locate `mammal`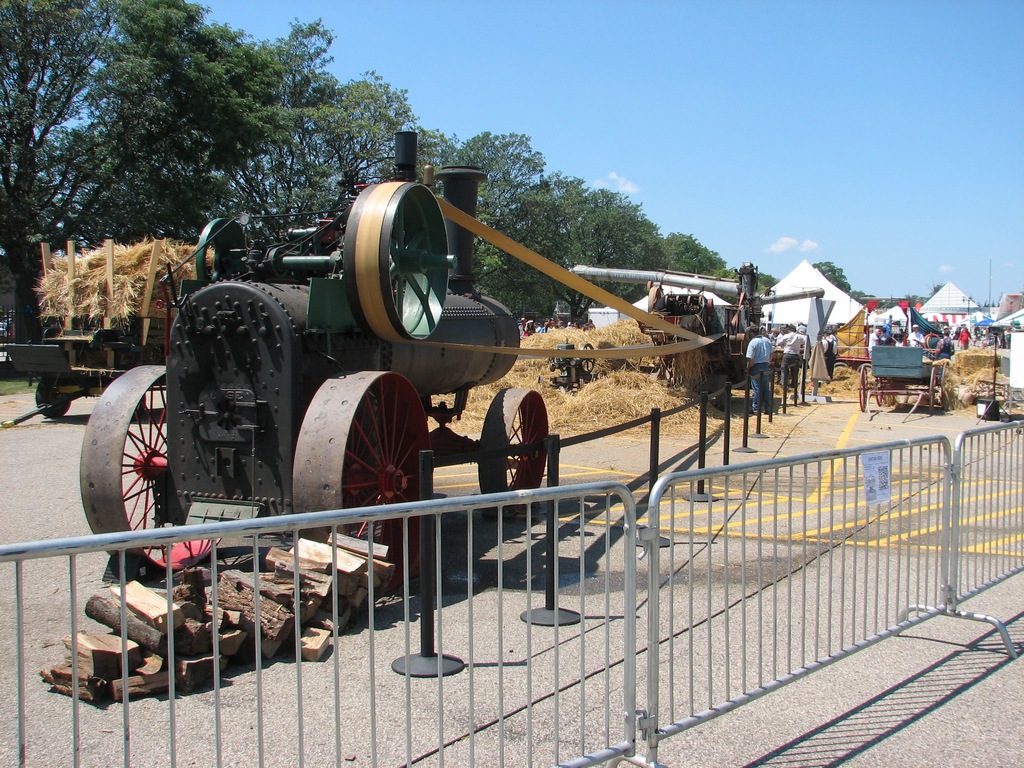
(816,326,840,382)
